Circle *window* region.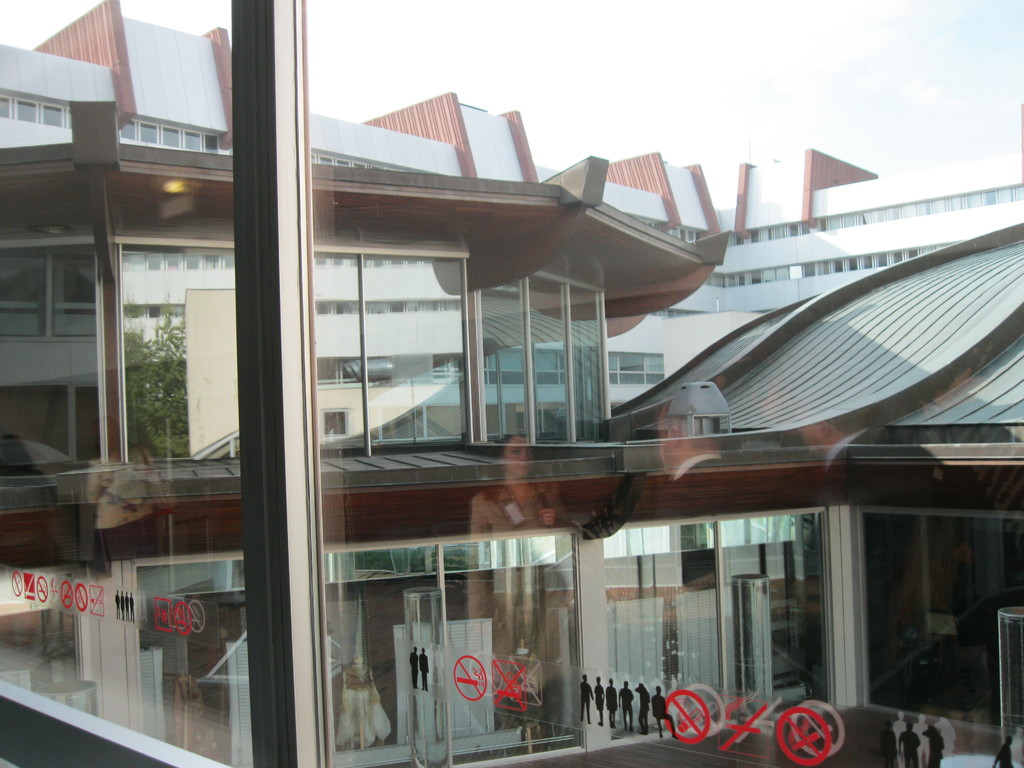
Region: BBox(321, 407, 350, 436).
